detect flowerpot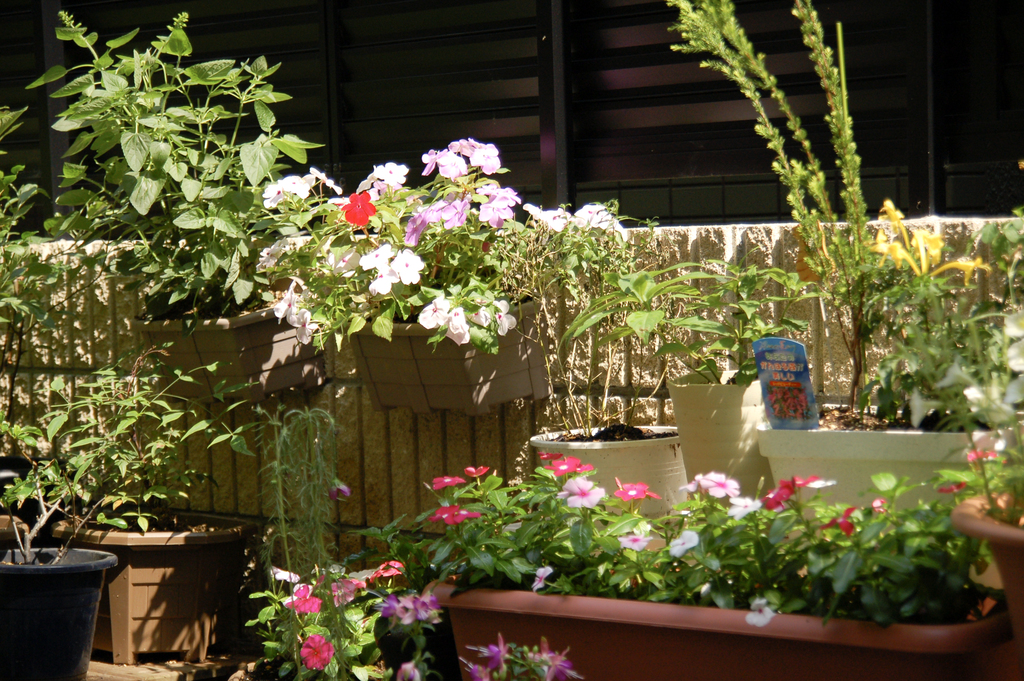
(526, 419, 685, 521)
